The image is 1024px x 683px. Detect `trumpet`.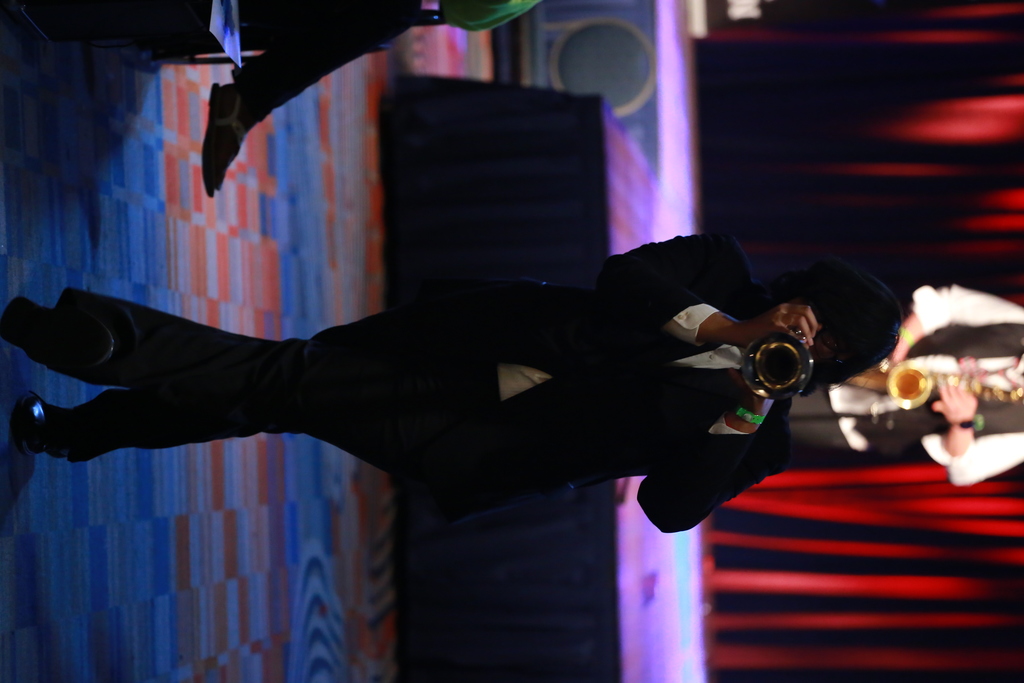
Detection: 738, 327, 819, 400.
